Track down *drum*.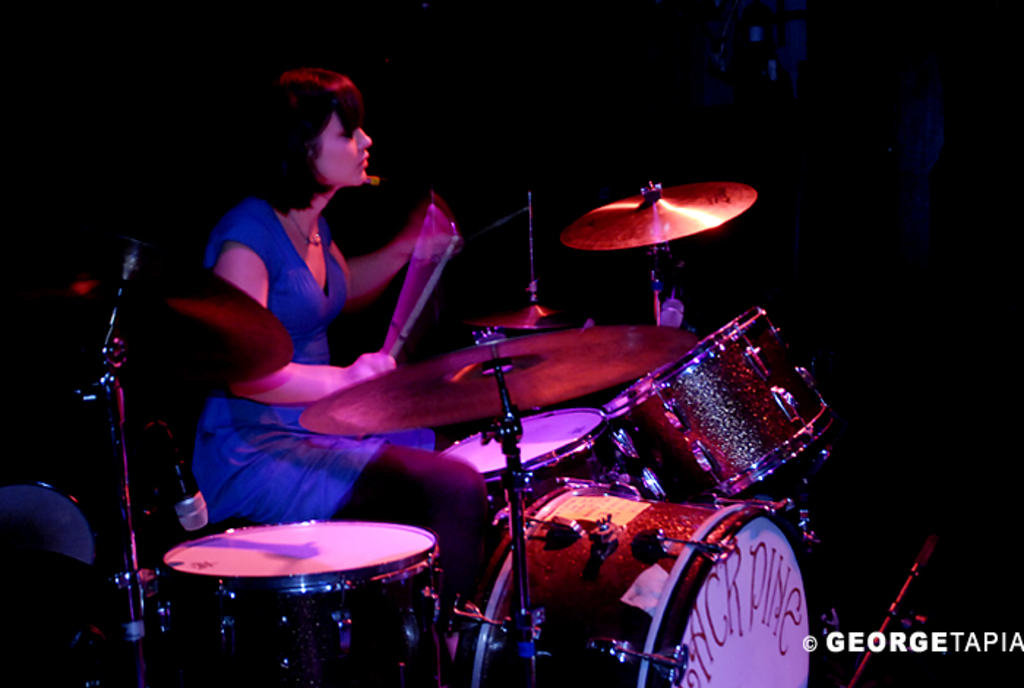
Tracked to detection(148, 523, 451, 687).
